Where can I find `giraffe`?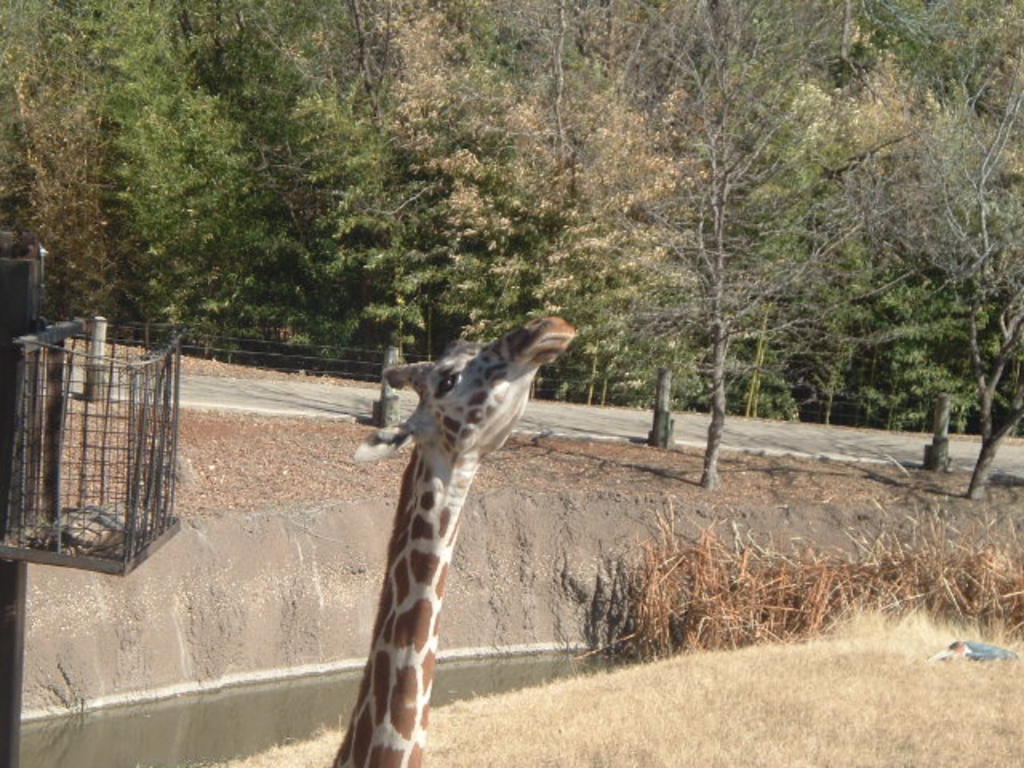
You can find it at 330, 317, 579, 766.
